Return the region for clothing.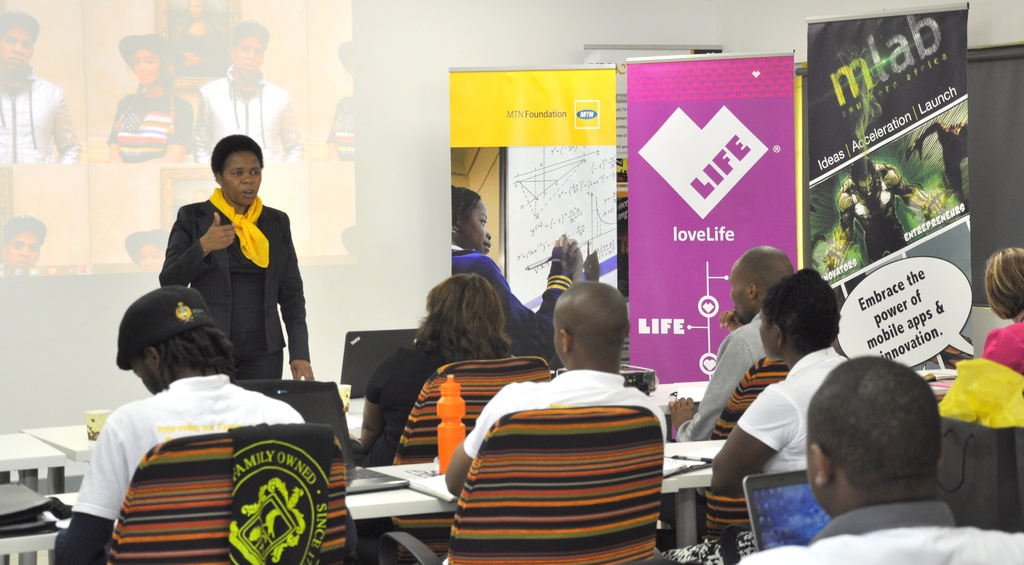
735:348:847:474.
